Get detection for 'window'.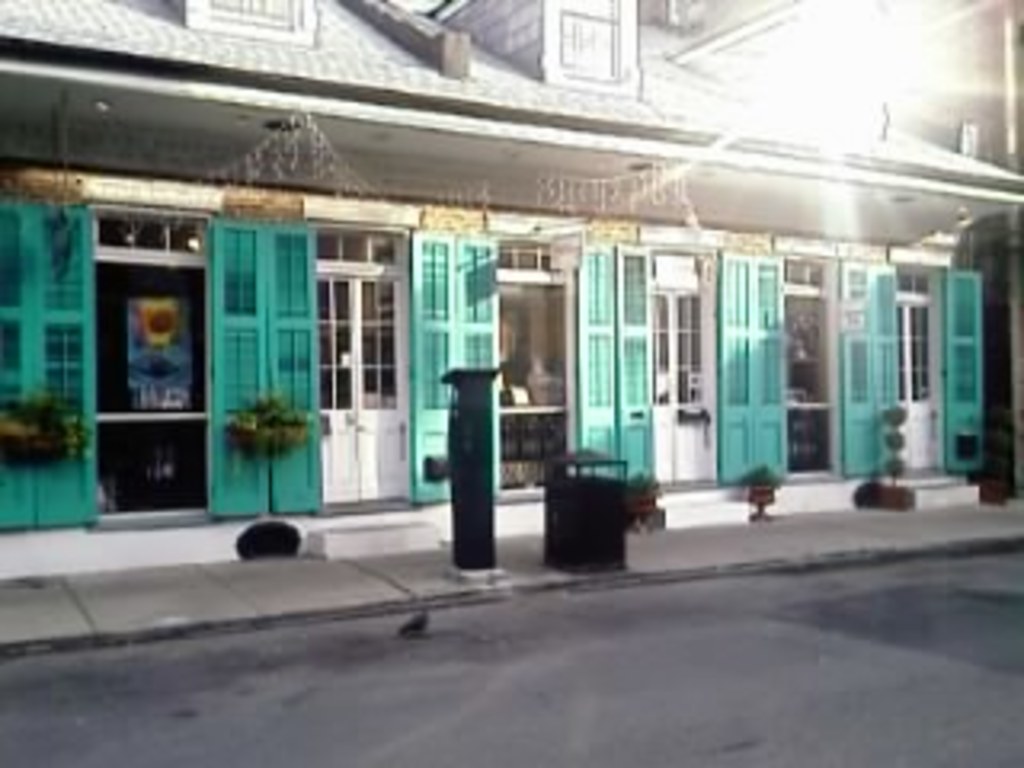
Detection: (x1=893, y1=288, x2=941, y2=403).
